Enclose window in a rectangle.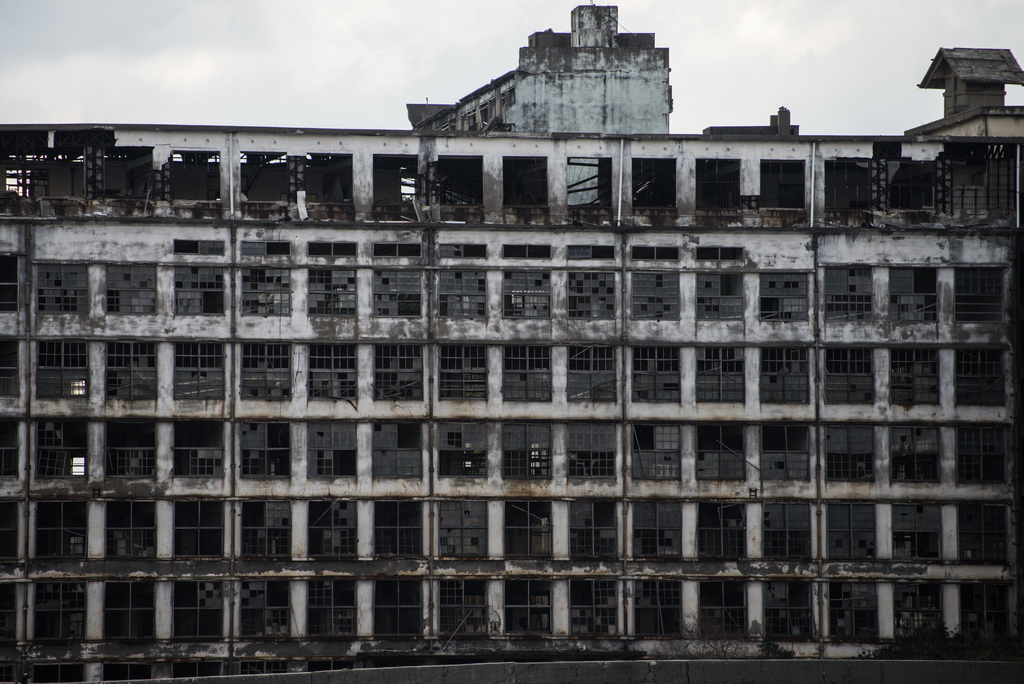
[34,583,88,646].
